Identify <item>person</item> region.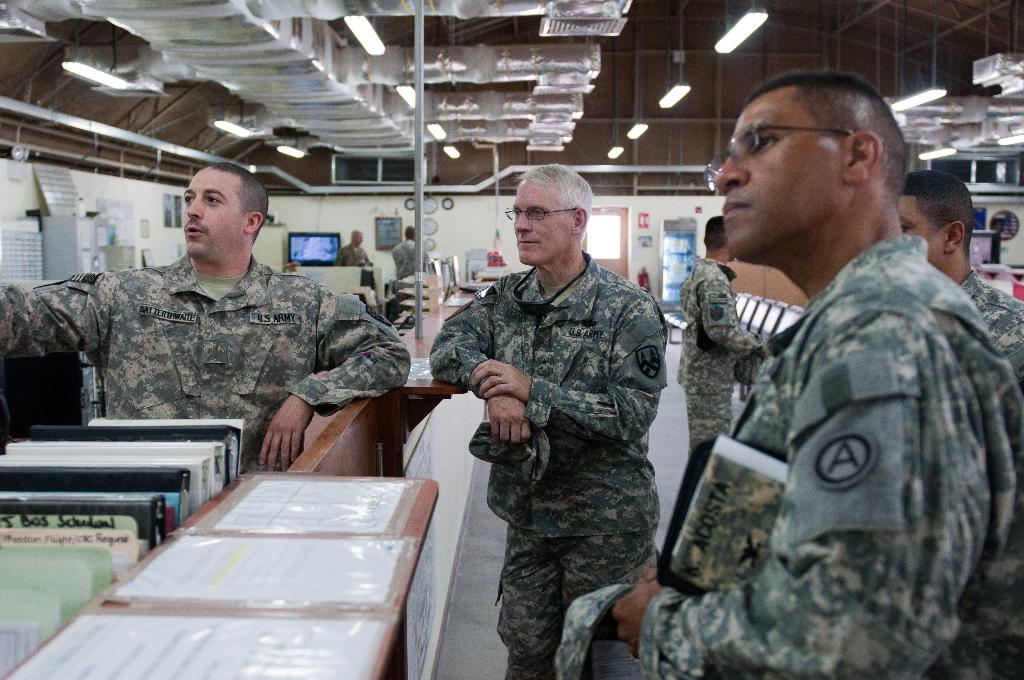
Region: region(391, 220, 420, 277).
